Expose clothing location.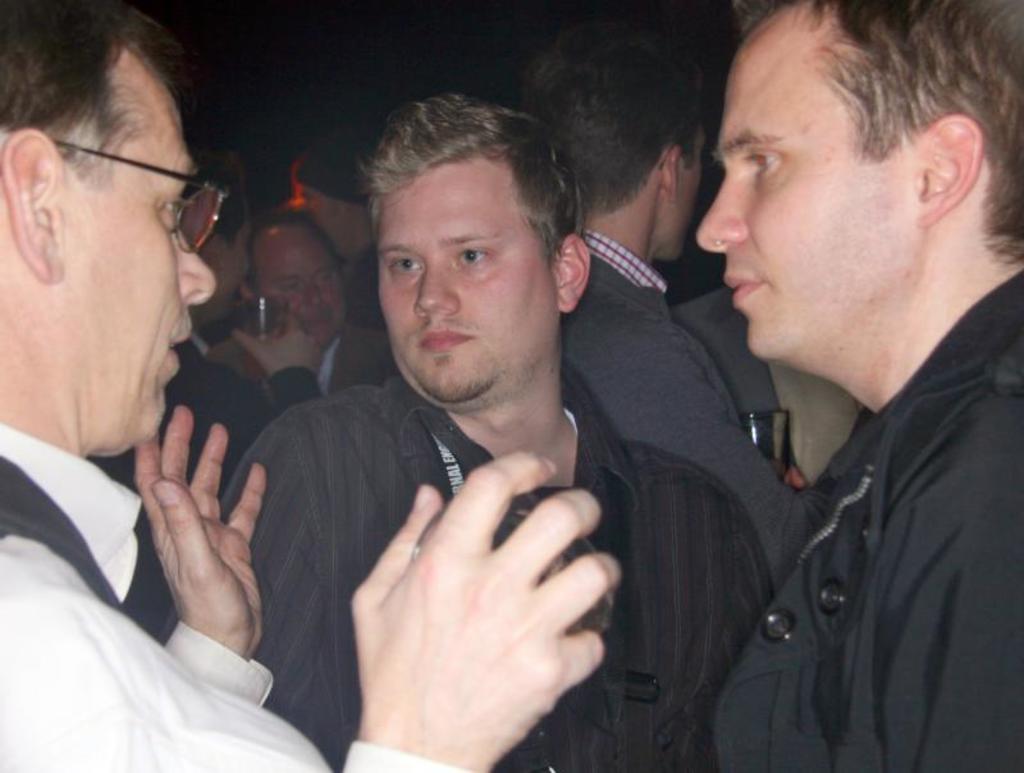
Exposed at 0,418,480,772.
